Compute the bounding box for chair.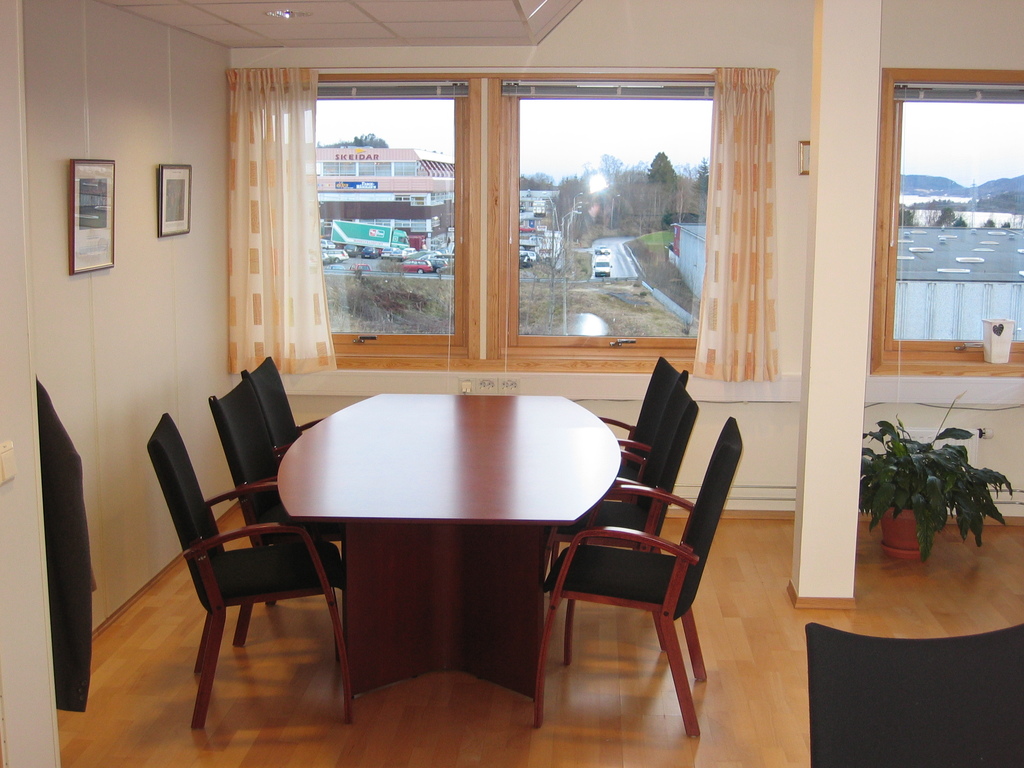
pyautogui.locateOnScreen(551, 372, 700, 568).
